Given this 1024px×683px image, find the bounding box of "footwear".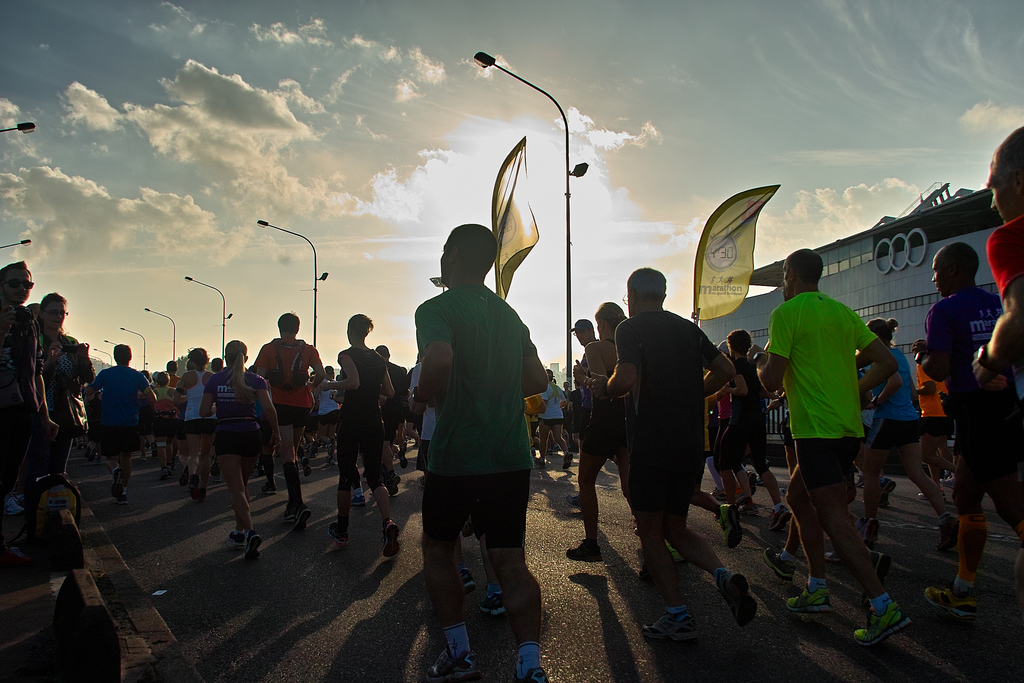
(x1=257, y1=481, x2=274, y2=498).
